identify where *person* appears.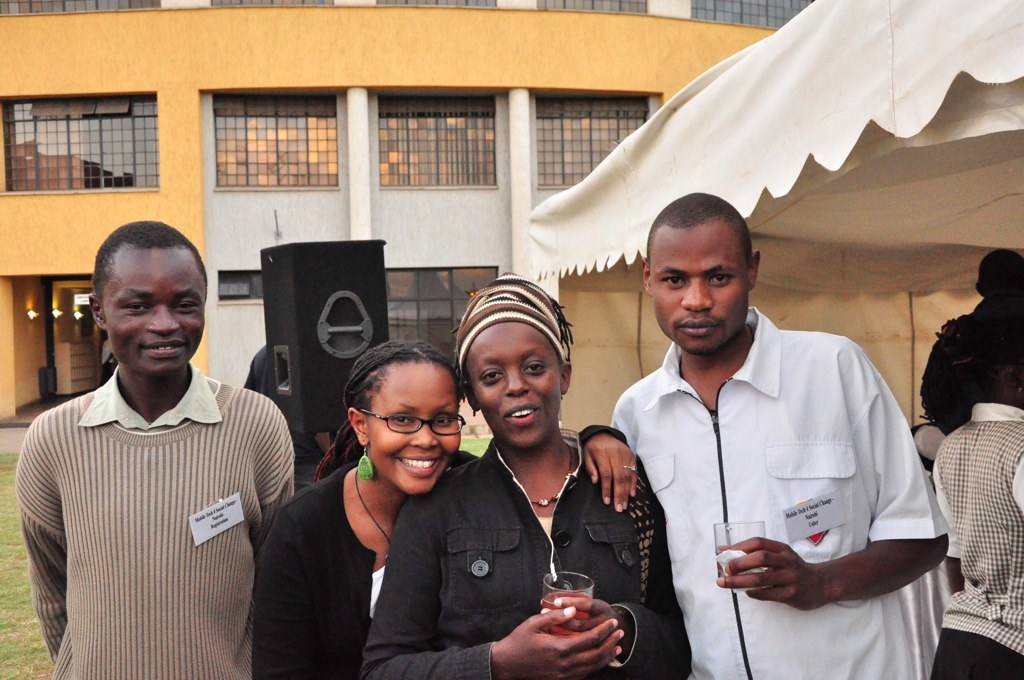
Appears at rect(908, 365, 969, 464).
